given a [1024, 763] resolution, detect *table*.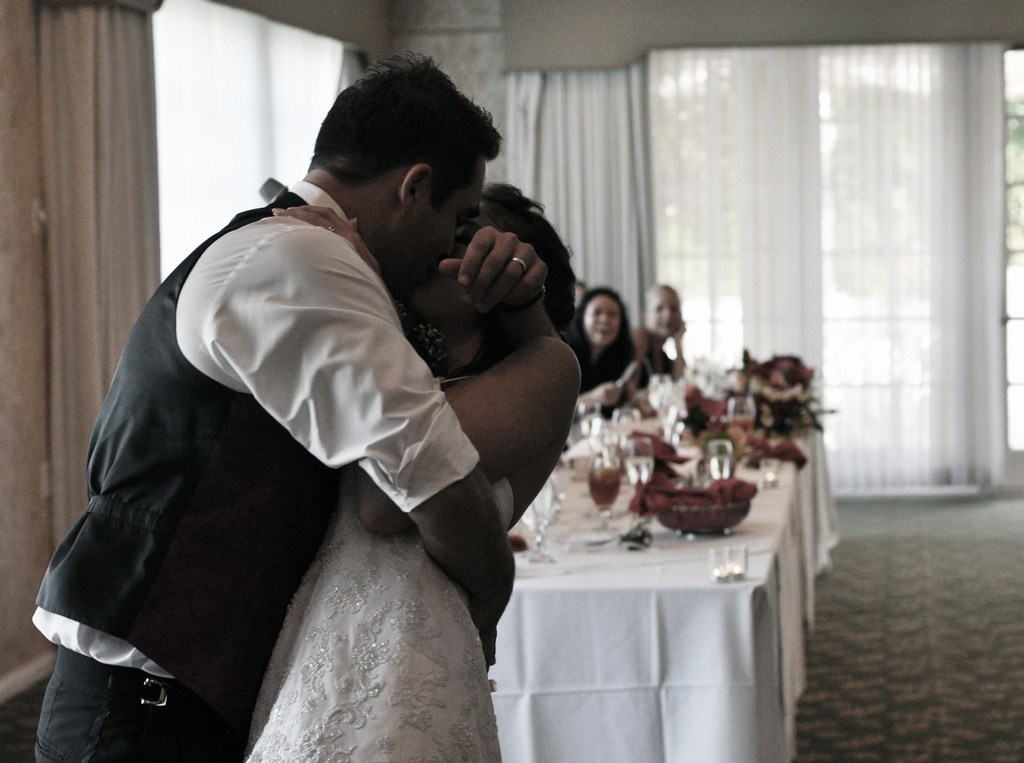
[483, 404, 827, 762].
